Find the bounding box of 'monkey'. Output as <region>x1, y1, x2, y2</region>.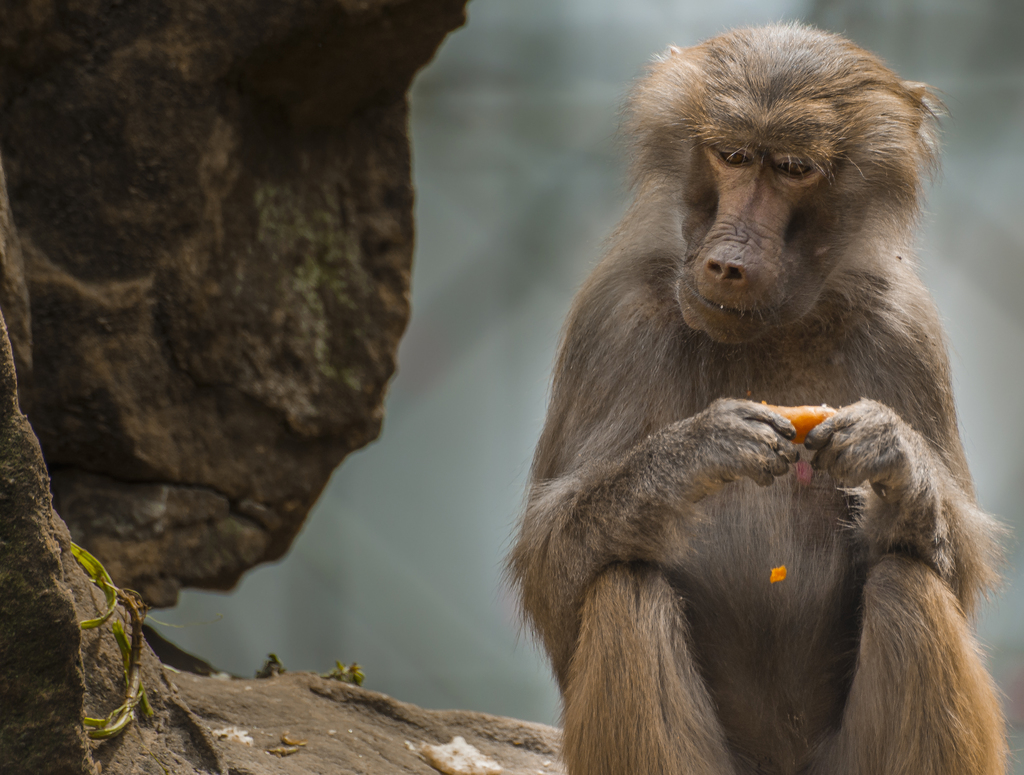
<region>502, 18, 1006, 772</region>.
